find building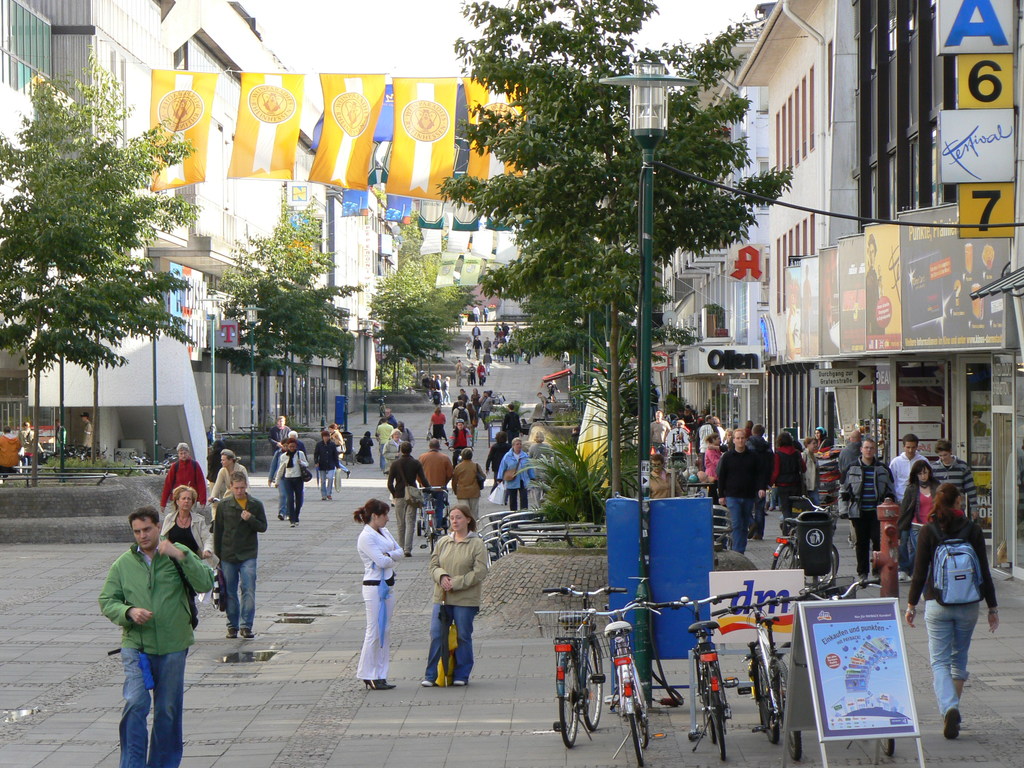
locate(0, 0, 399, 484)
